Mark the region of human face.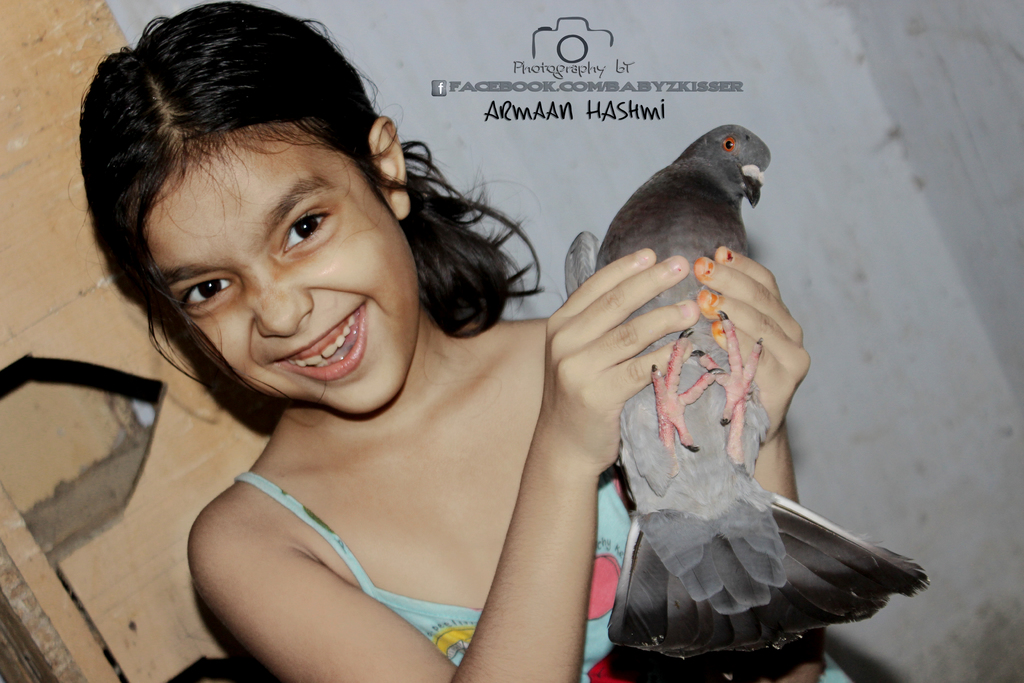
Region: {"left": 136, "top": 126, "right": 416, "bottom": 409}.
